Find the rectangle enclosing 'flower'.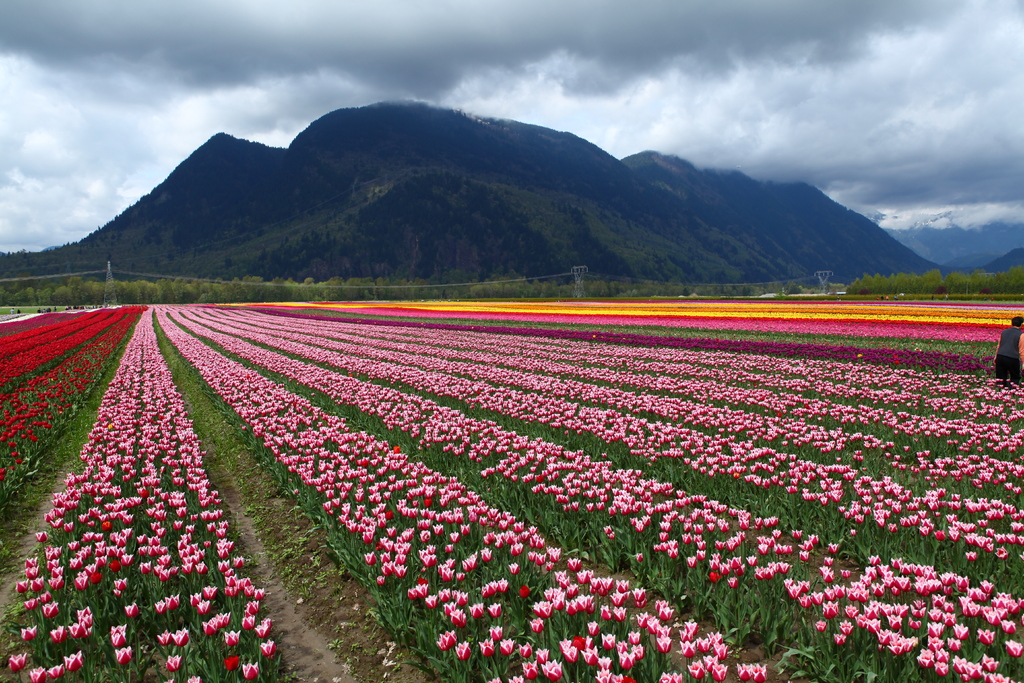
select_region(111, 646, 135, 670).
